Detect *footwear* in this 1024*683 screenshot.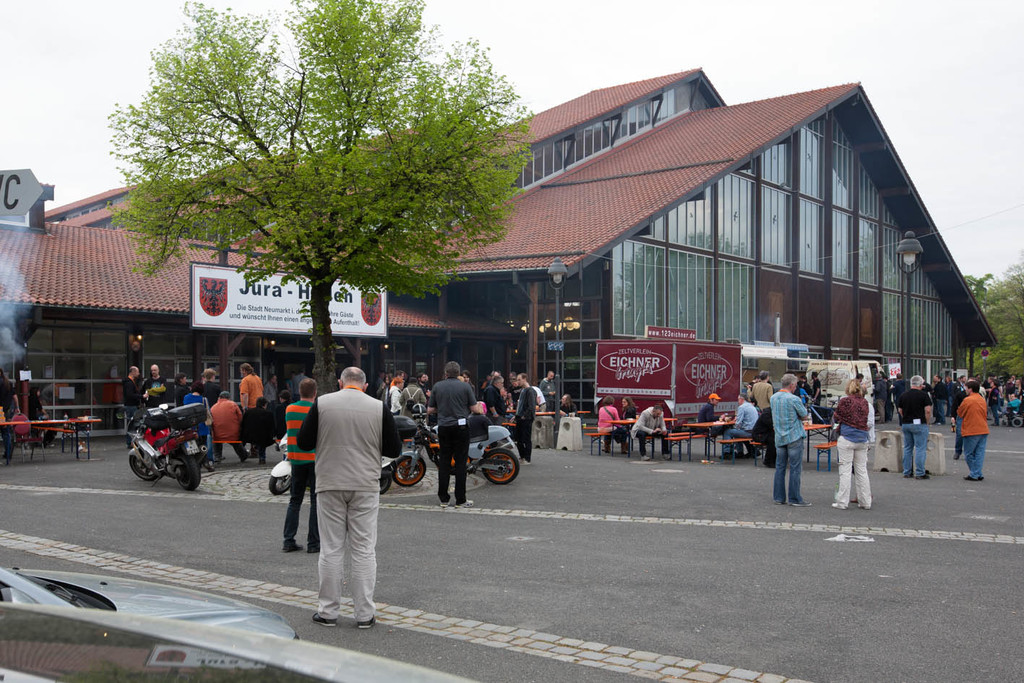
Detection: 954, 454, 959, 459.
